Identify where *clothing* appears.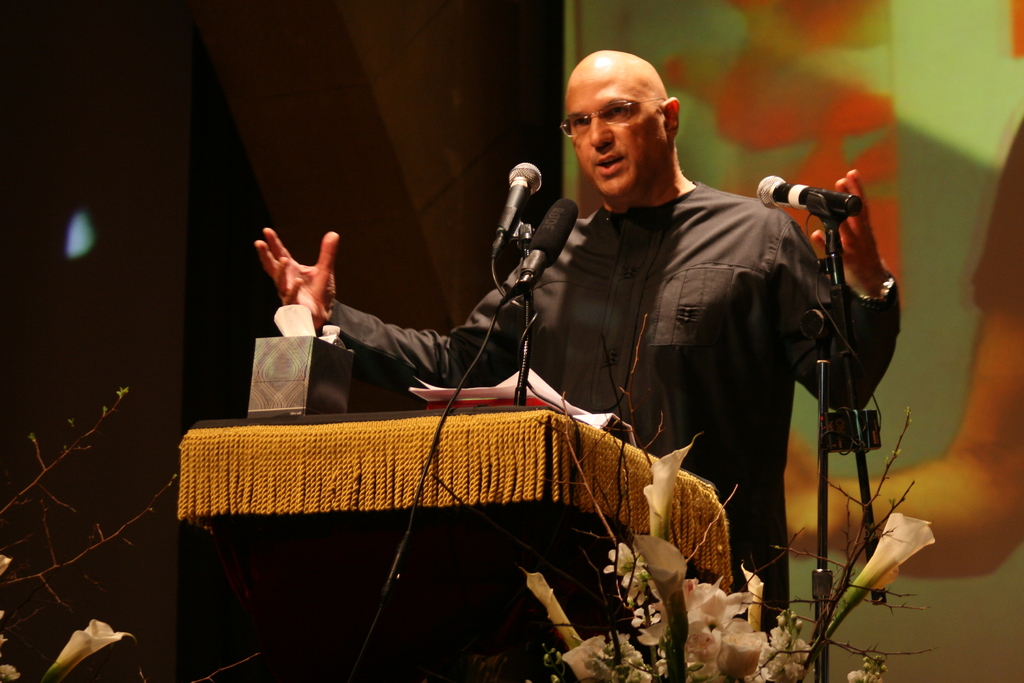
Appears at (x1=342, y1=97, x2=866, y2=604).
